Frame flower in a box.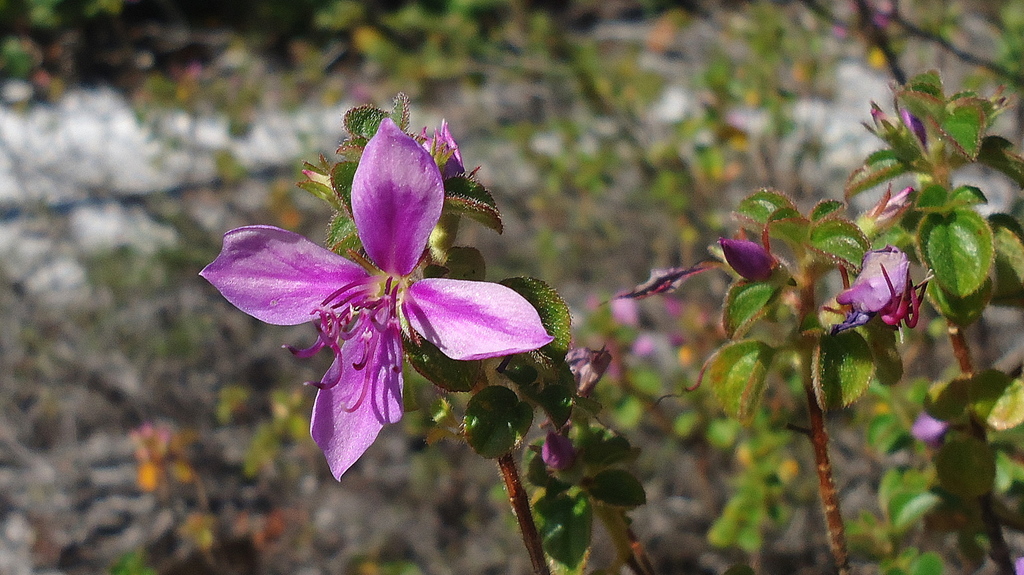
bbox=[671, 332, 684, 349].
